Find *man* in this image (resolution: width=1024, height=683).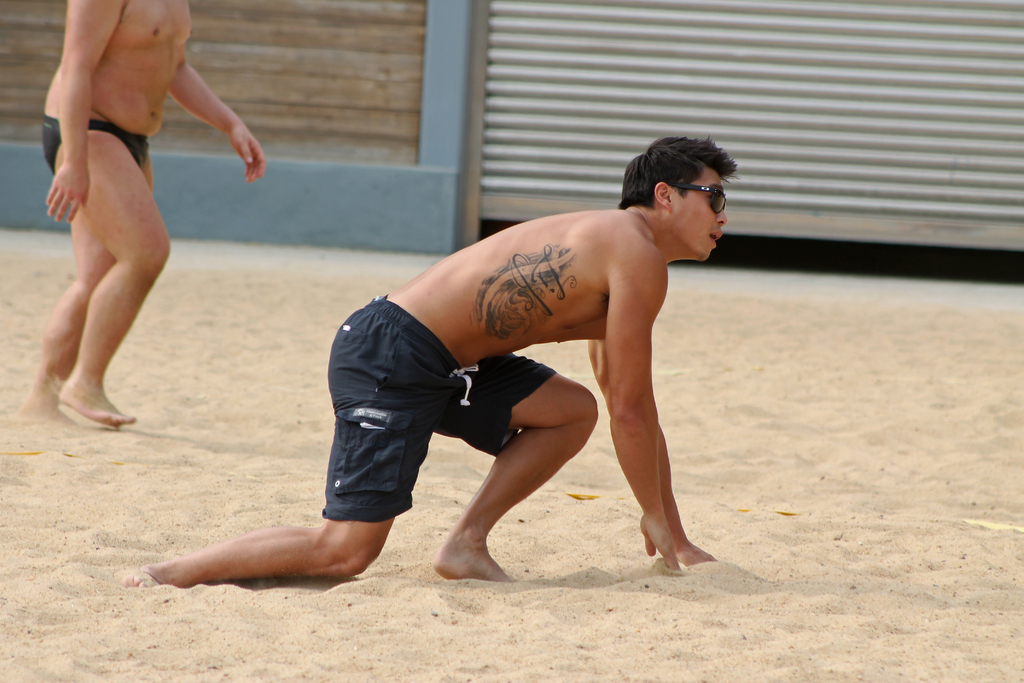
<bbox>18, 0, 240, 448</bbox>.
